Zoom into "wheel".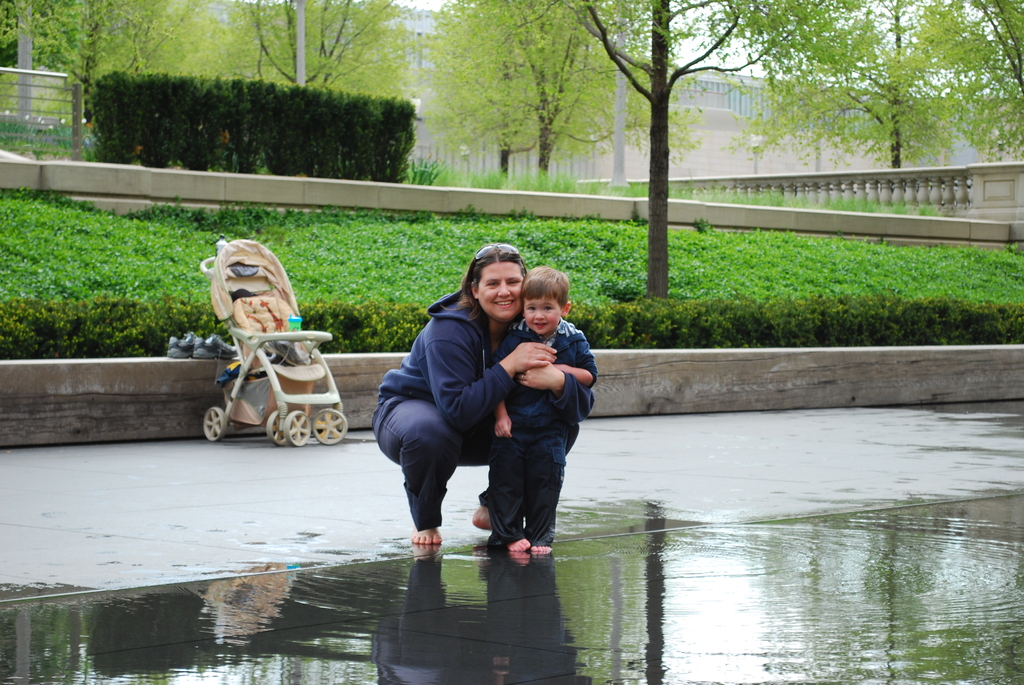
Zoom target: Rect(259, 404, 286, 448).
